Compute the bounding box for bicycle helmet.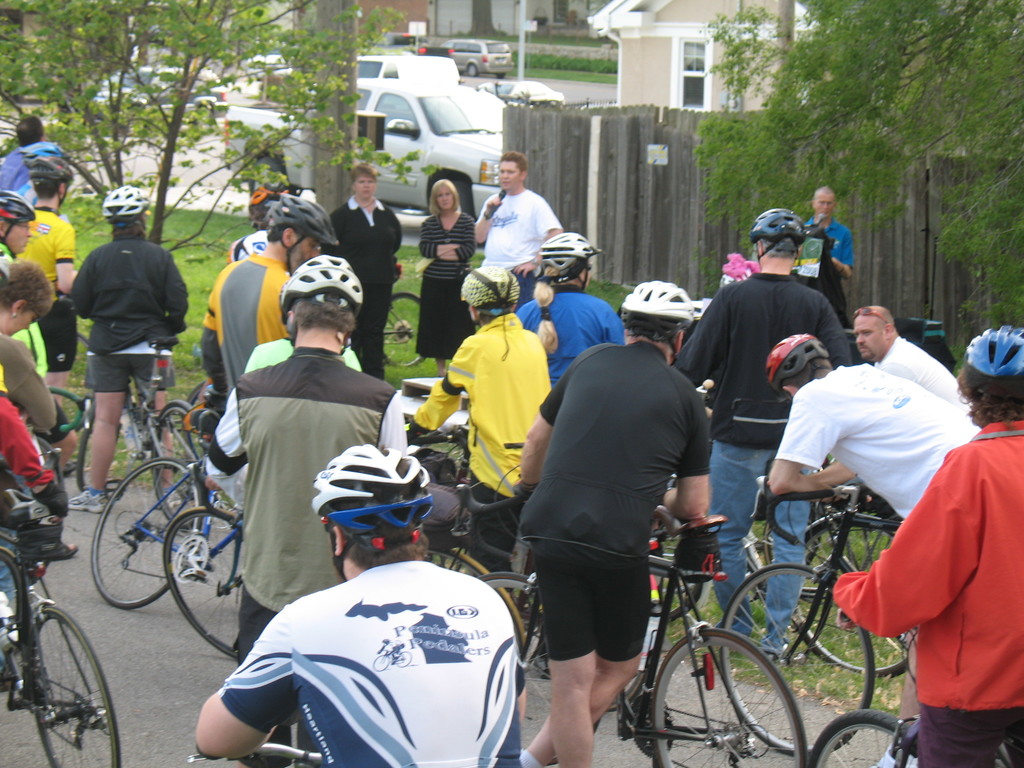
bbox=[3, 193, 31, 230].
